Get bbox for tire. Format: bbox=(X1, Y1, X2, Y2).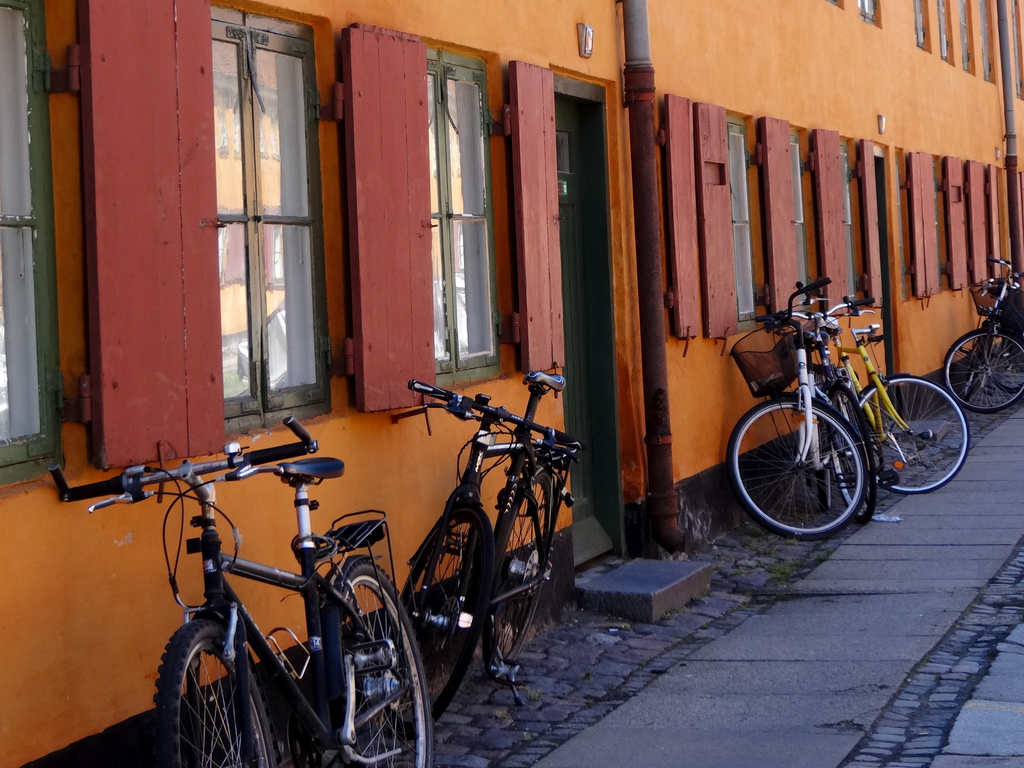
bbox=(308, 552, 435, 767).
